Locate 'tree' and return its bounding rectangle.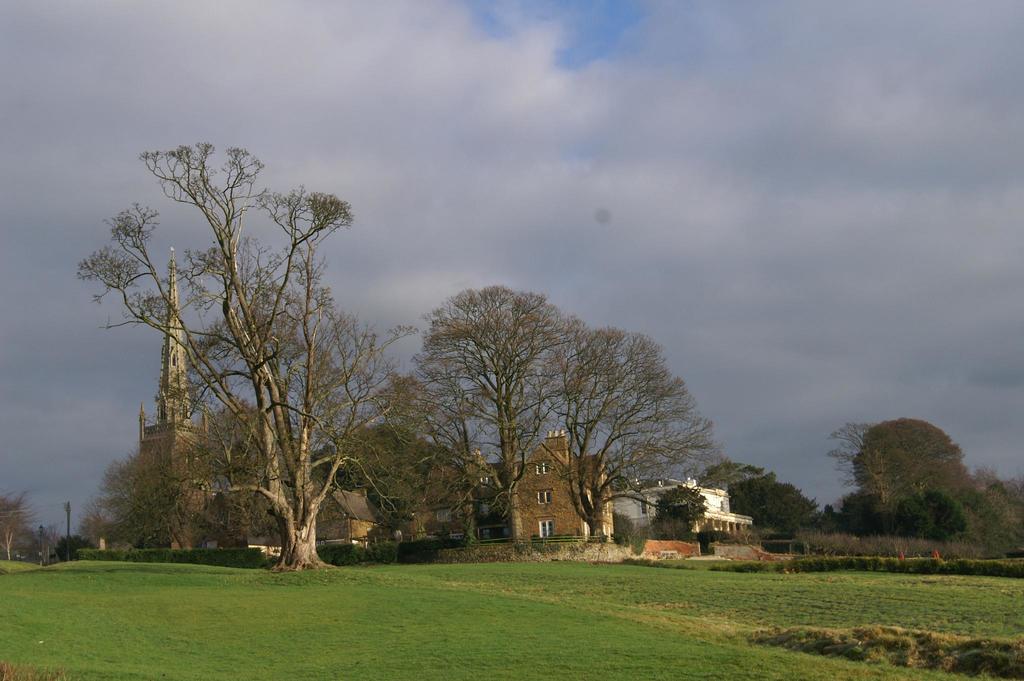
966:463:1014:513.
